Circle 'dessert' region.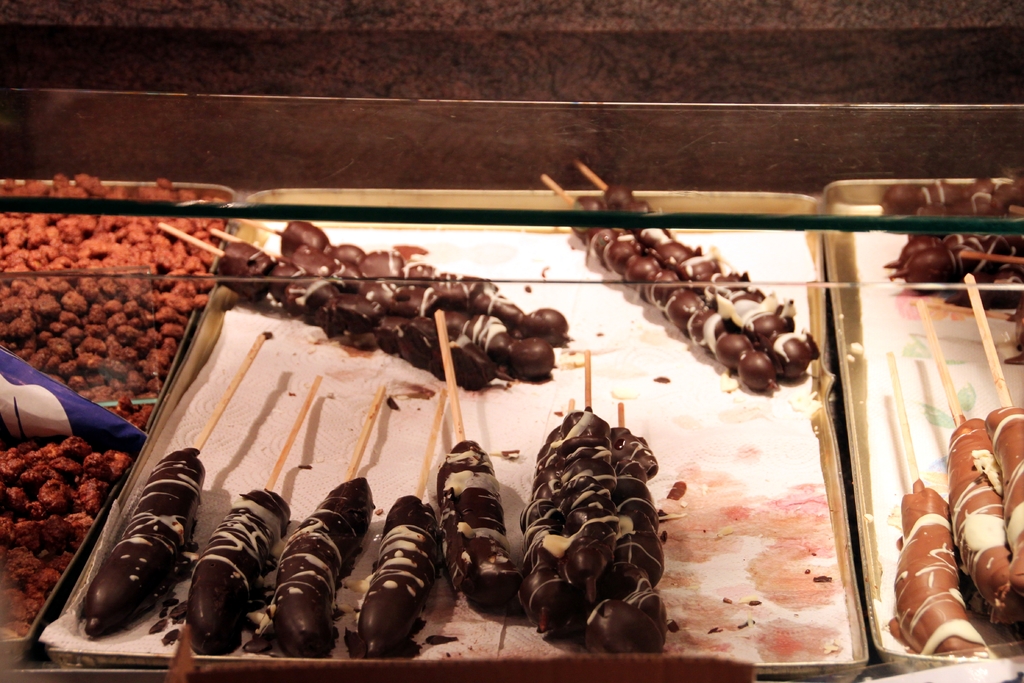
Region: box(217, 210, 579, 374).
